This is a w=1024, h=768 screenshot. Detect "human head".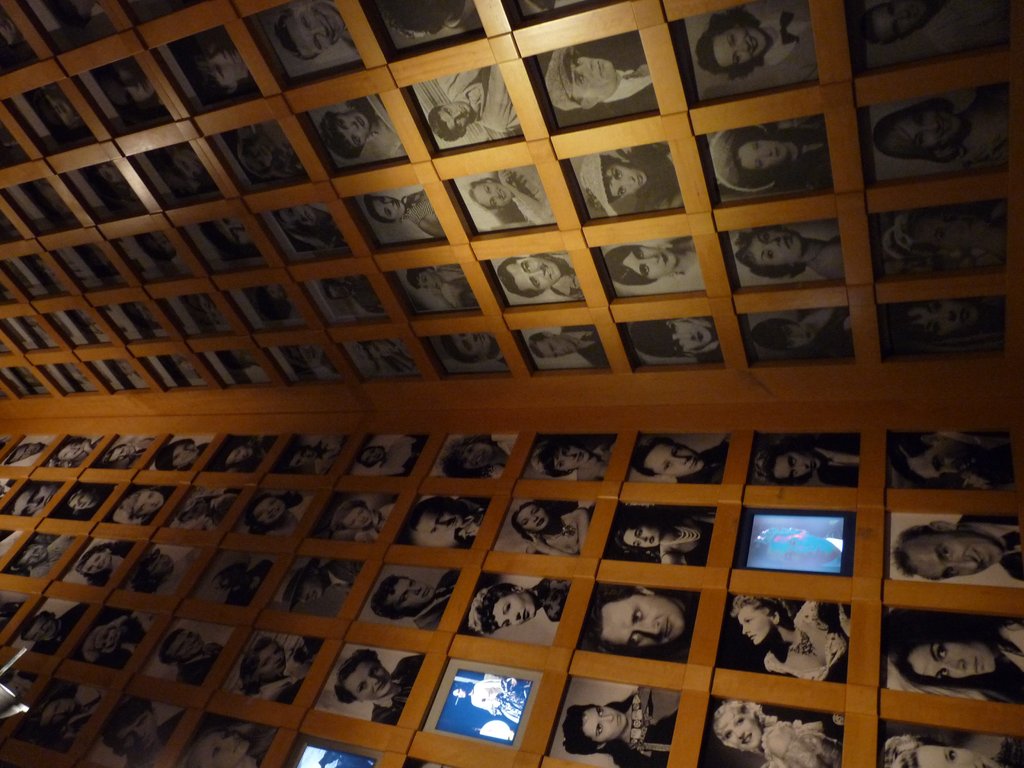
bbox=[357, 445, 384, 466].
